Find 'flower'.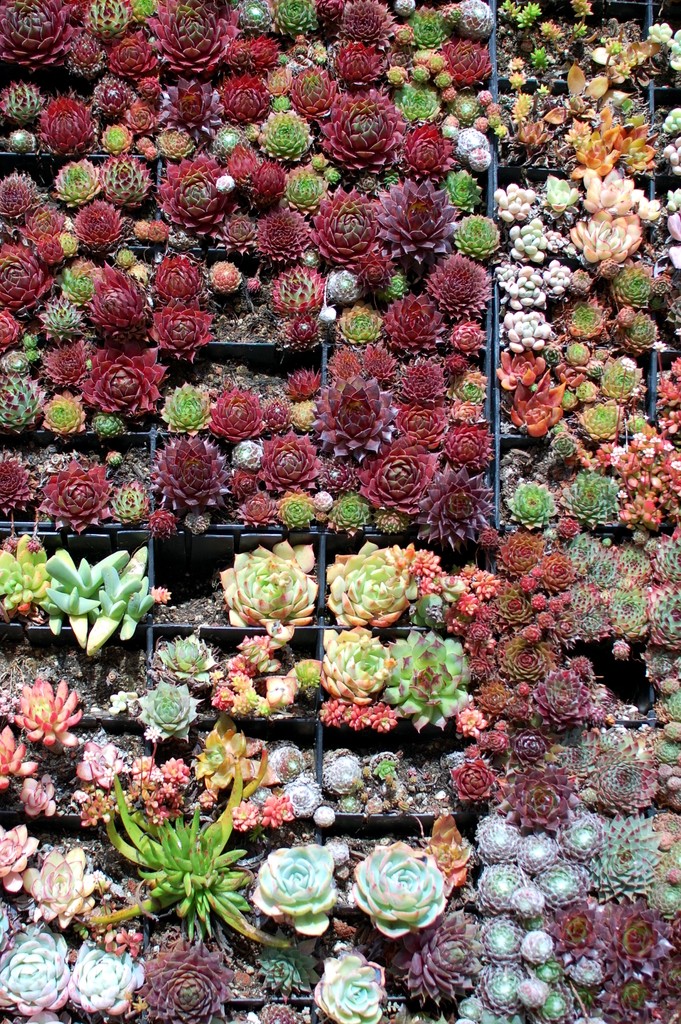
0:826:46:889.
